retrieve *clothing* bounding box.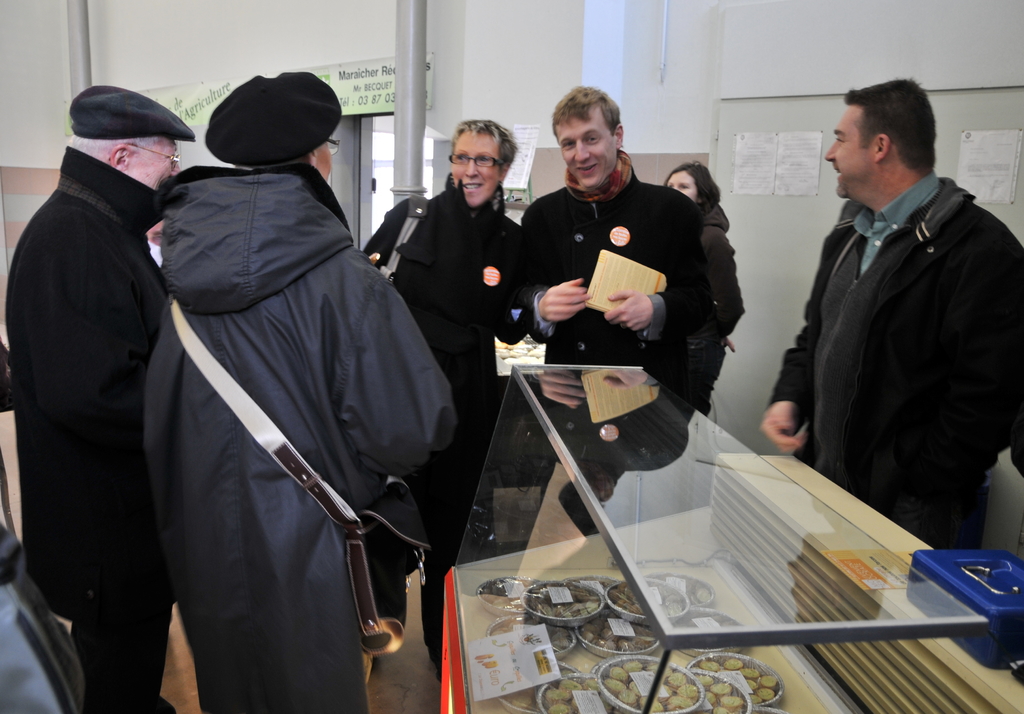
Bounding box: box(6, 149, 162, 713).
